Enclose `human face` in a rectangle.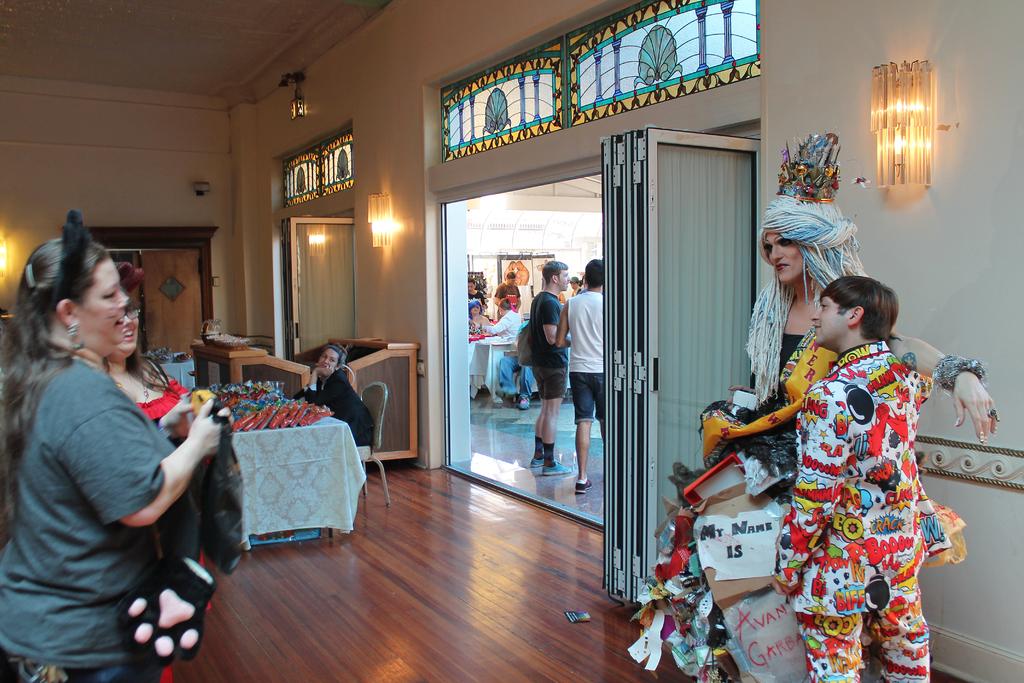
[left=769, top=231, right=807, bottom=283].
